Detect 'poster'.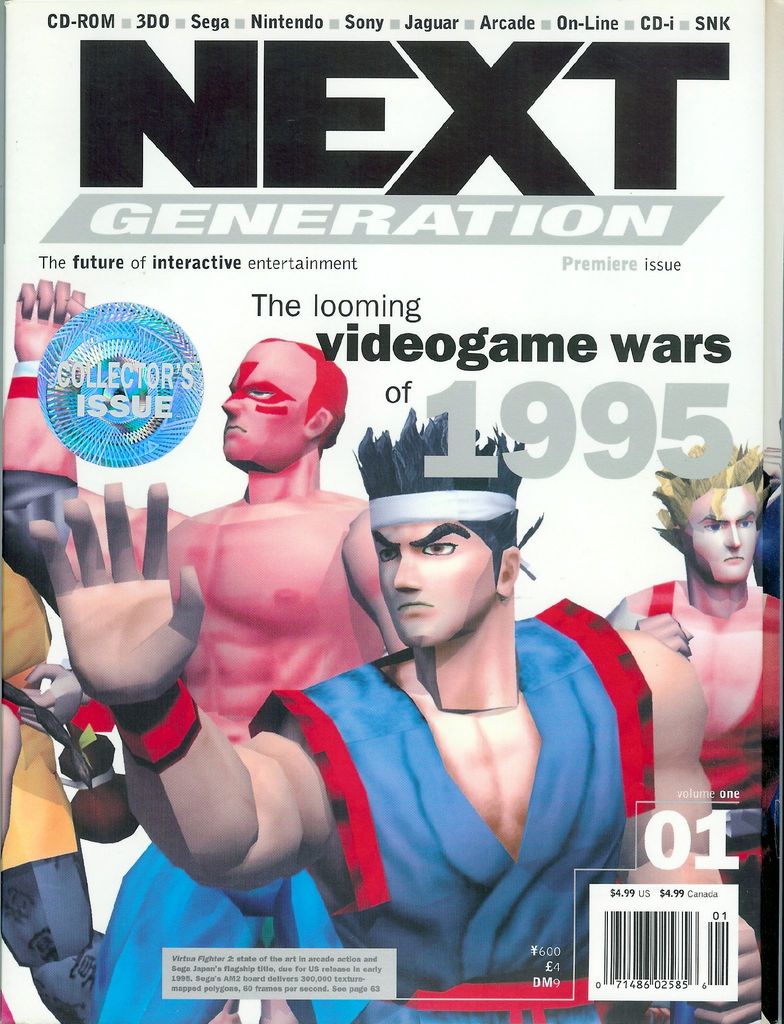
Detected at (0,0,783,1023).
